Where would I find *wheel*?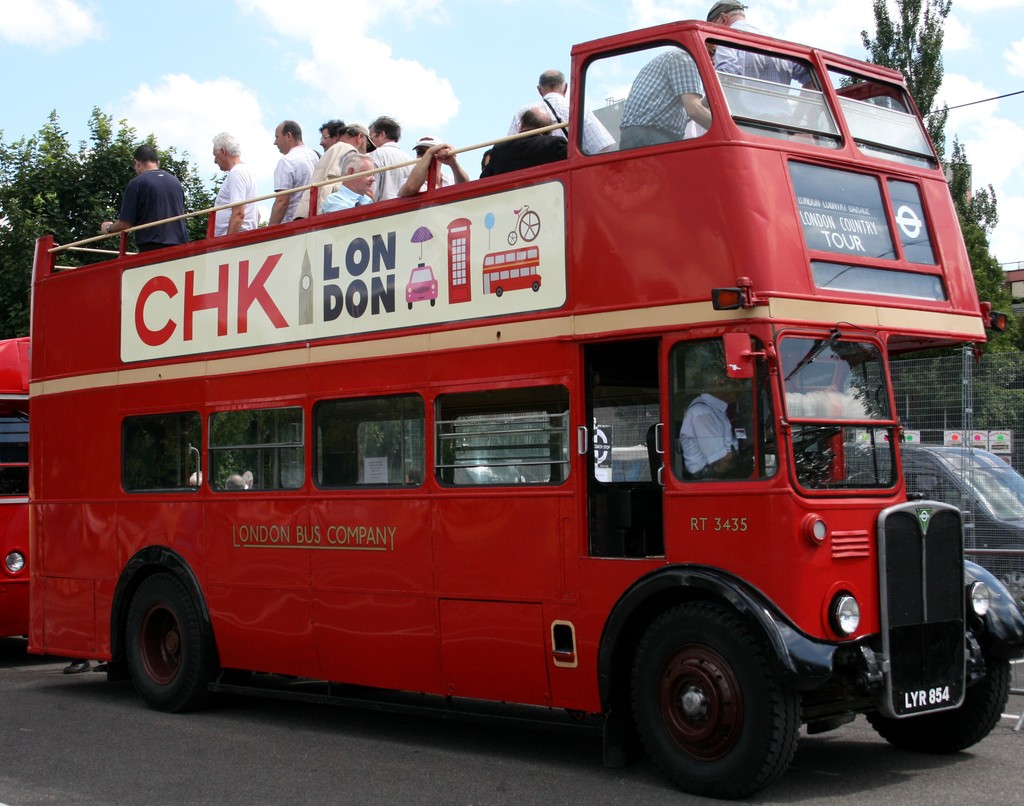
At 497:286:502:297.
